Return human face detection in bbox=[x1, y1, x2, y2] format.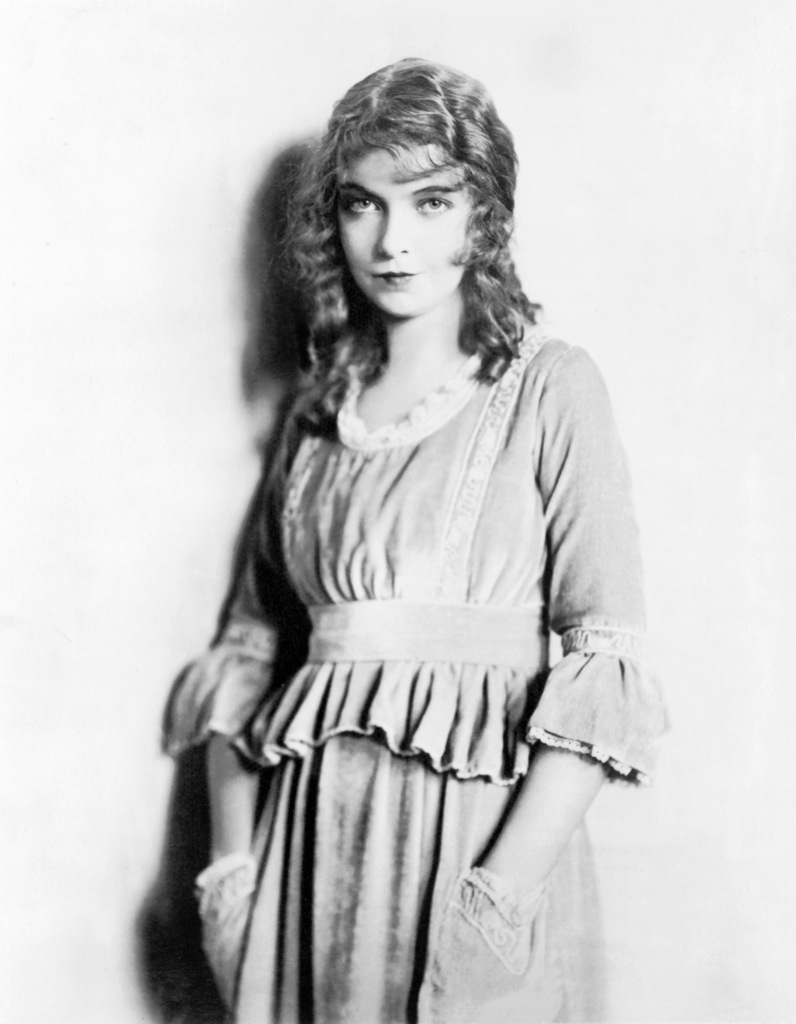
bbox=[340, 143, 474, 318].
